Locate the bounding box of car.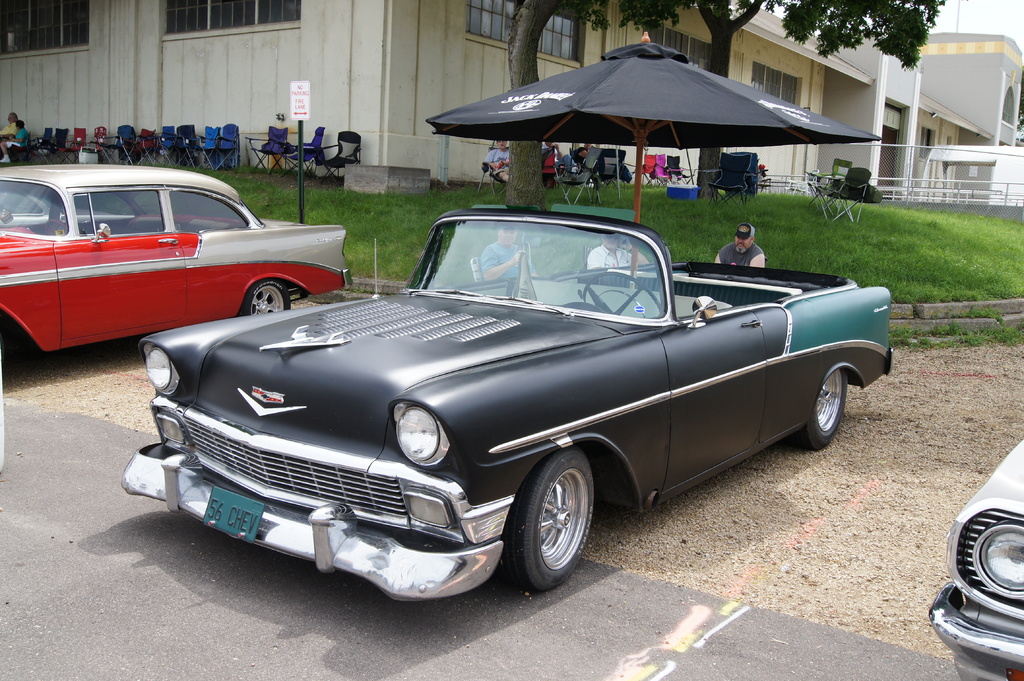
Bounding box: select_region(0, 161, 356, 356).
